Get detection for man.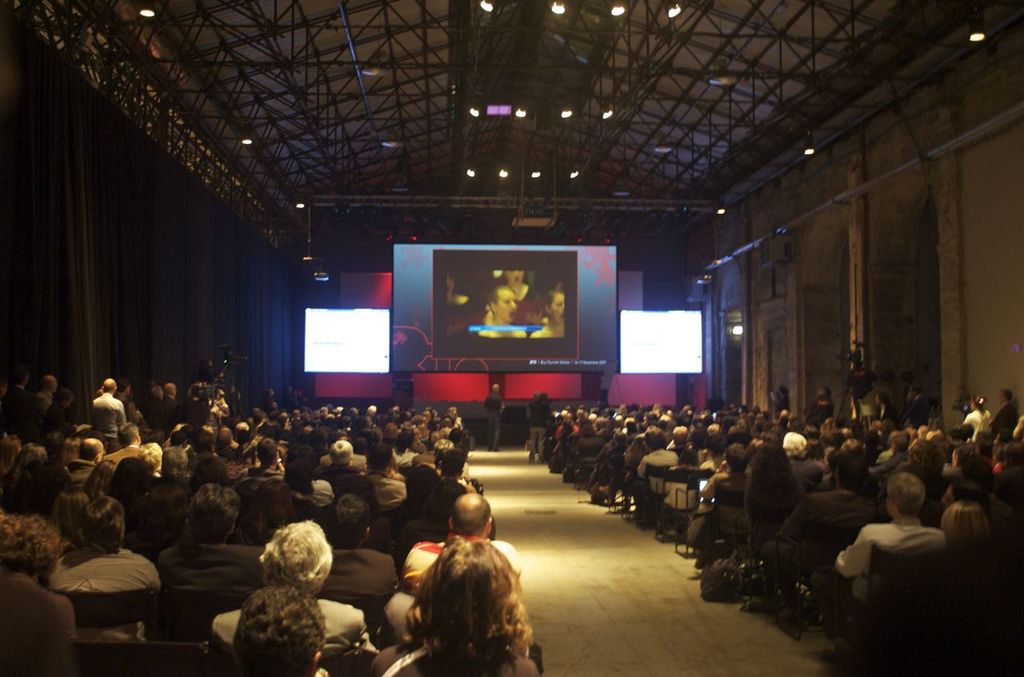
Detection: crop(316, 490, 397, 602).
